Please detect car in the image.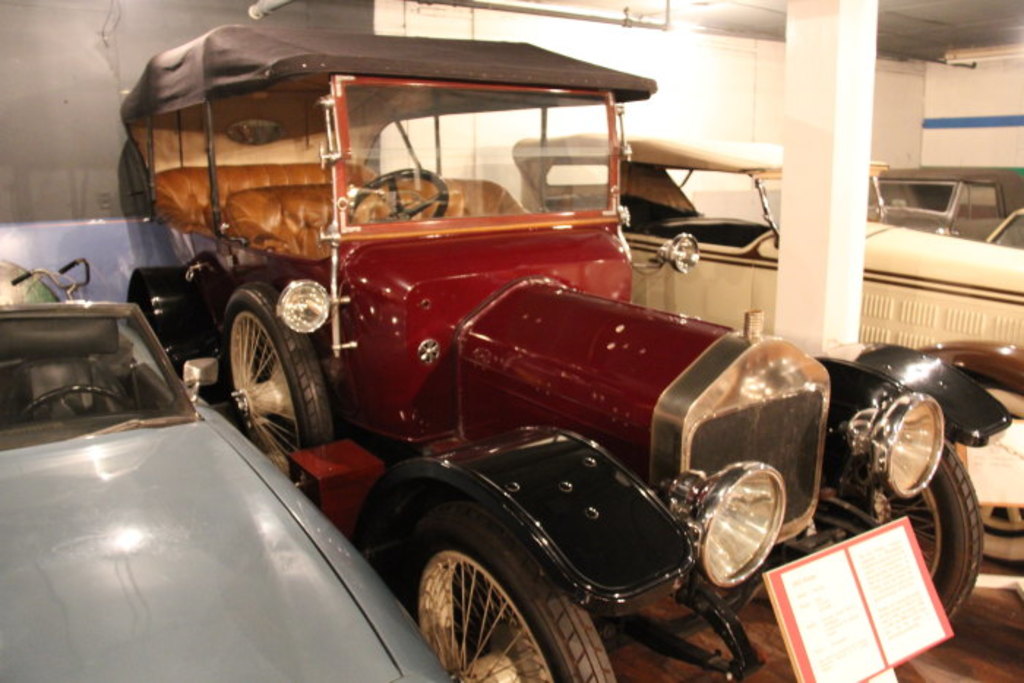
Rect(6, 252, 445, 682).
